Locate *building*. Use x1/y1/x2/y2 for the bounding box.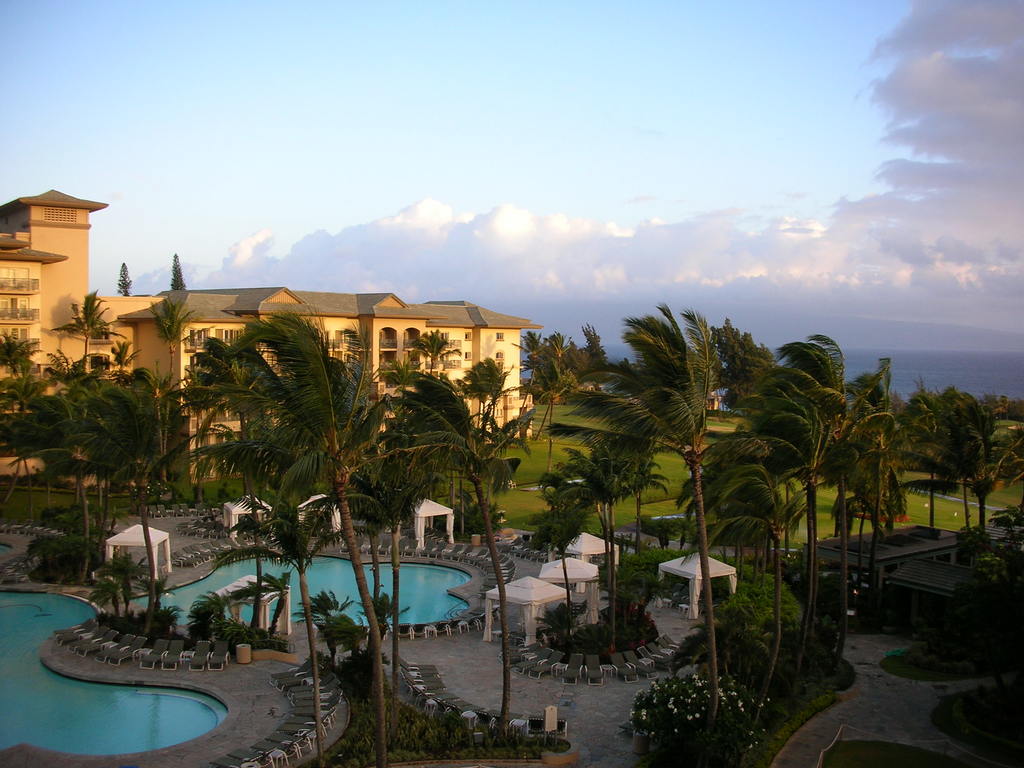
0/184/164/472.
